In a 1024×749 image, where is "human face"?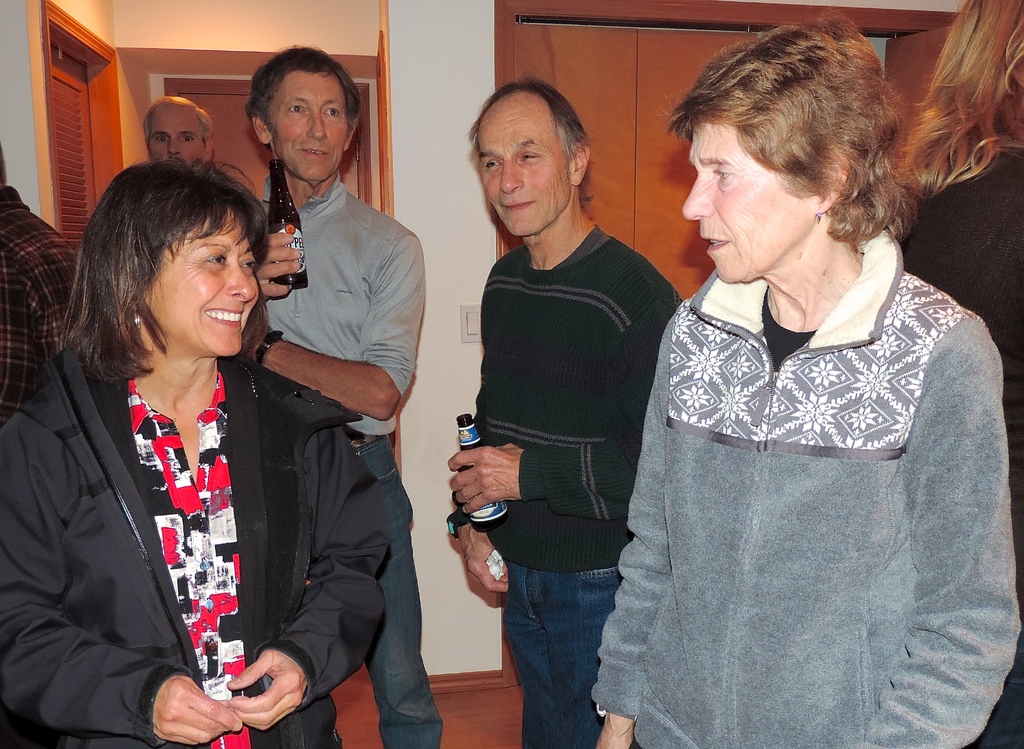
bbox=[479, 101, 569, 237].
